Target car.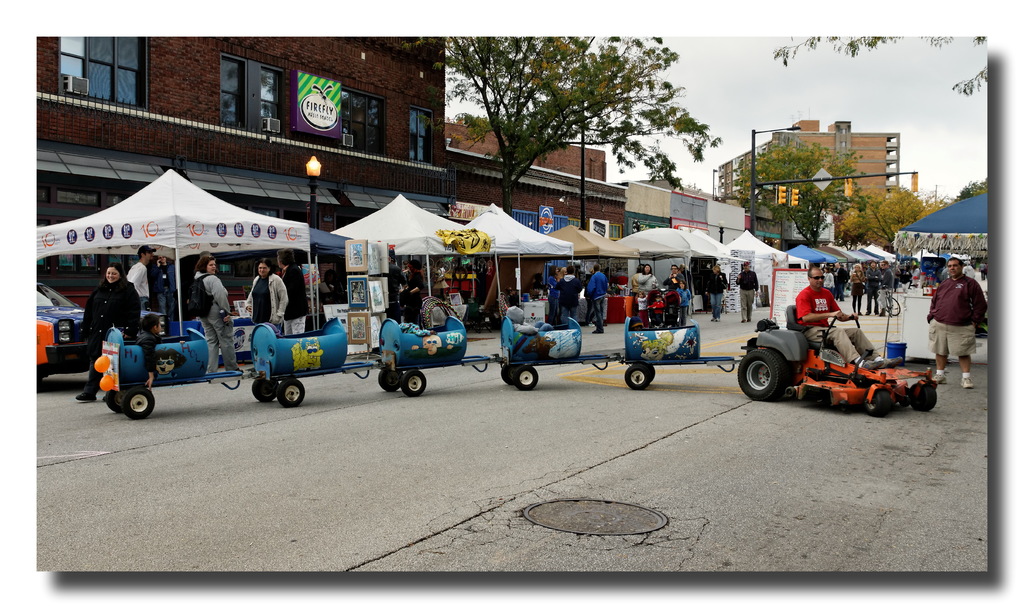
Target region: box(740, 278, 914, 404).
